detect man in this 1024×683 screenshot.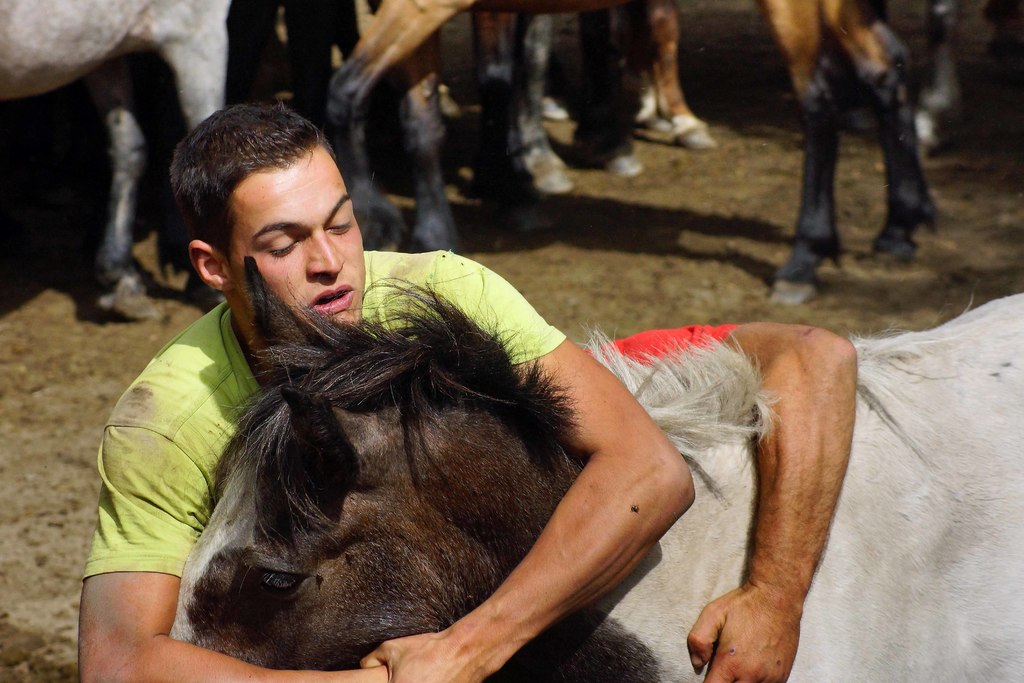
Detection: 74, 95, 692, 682.
